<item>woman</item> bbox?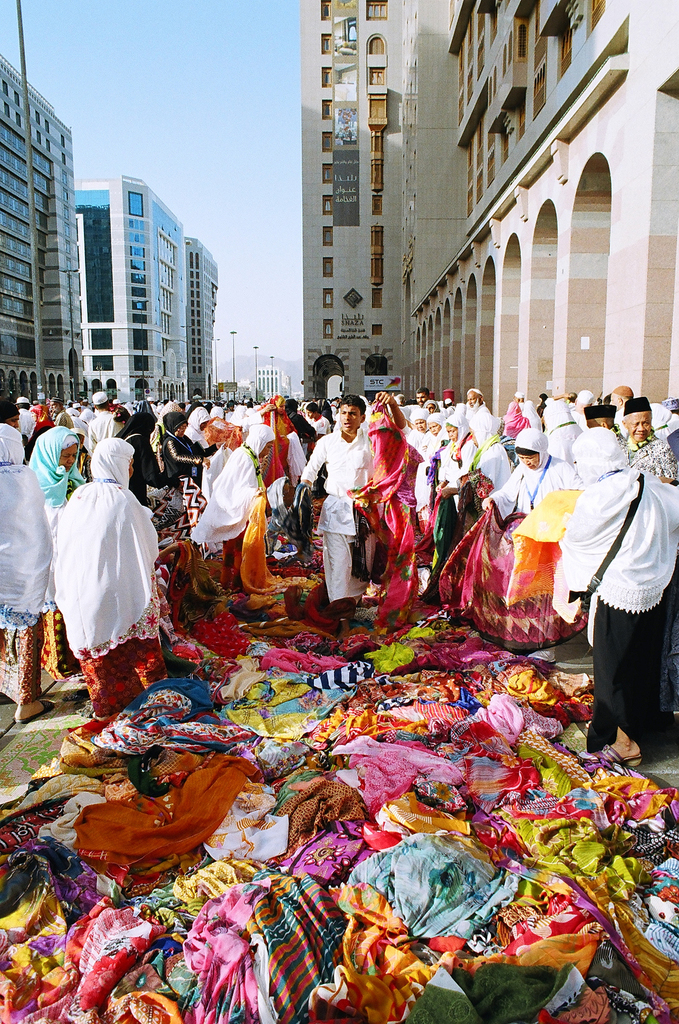
{"x1": 432, "y1": 397, "x2": 447, "y2": 410}
